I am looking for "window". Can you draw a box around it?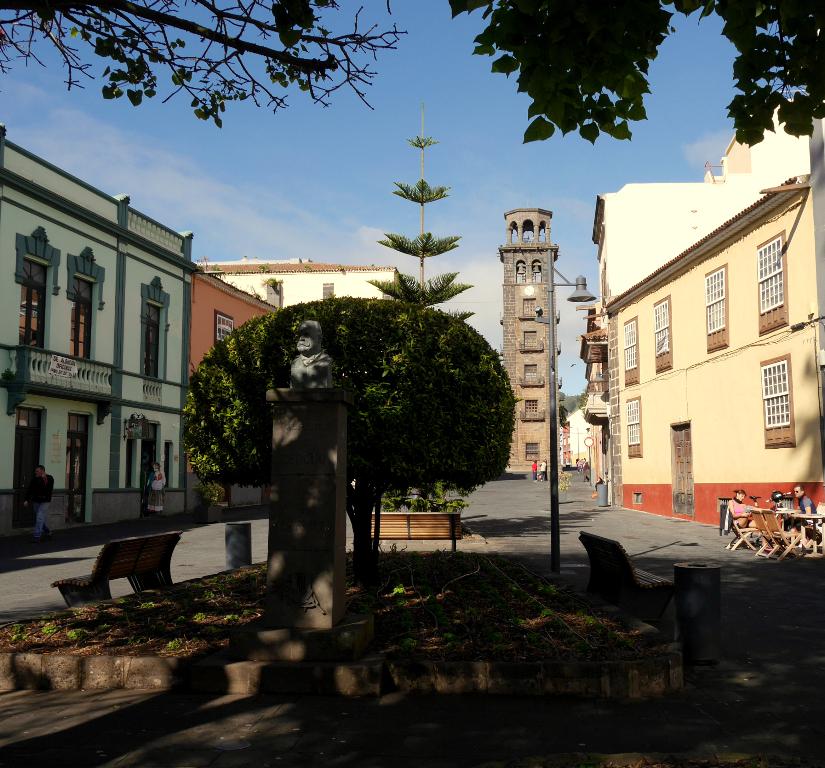
Sure, the bounding box is <region>523, 364, 539, 383</region>.
